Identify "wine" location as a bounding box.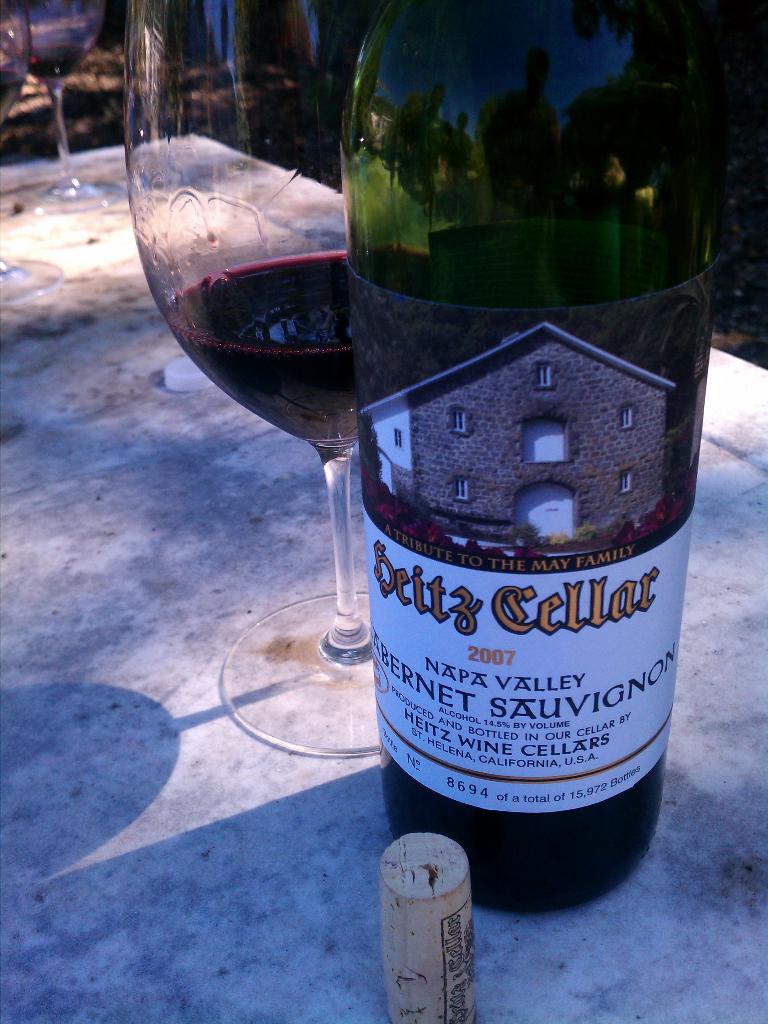
bbox=(4, 32, 83, 83).
